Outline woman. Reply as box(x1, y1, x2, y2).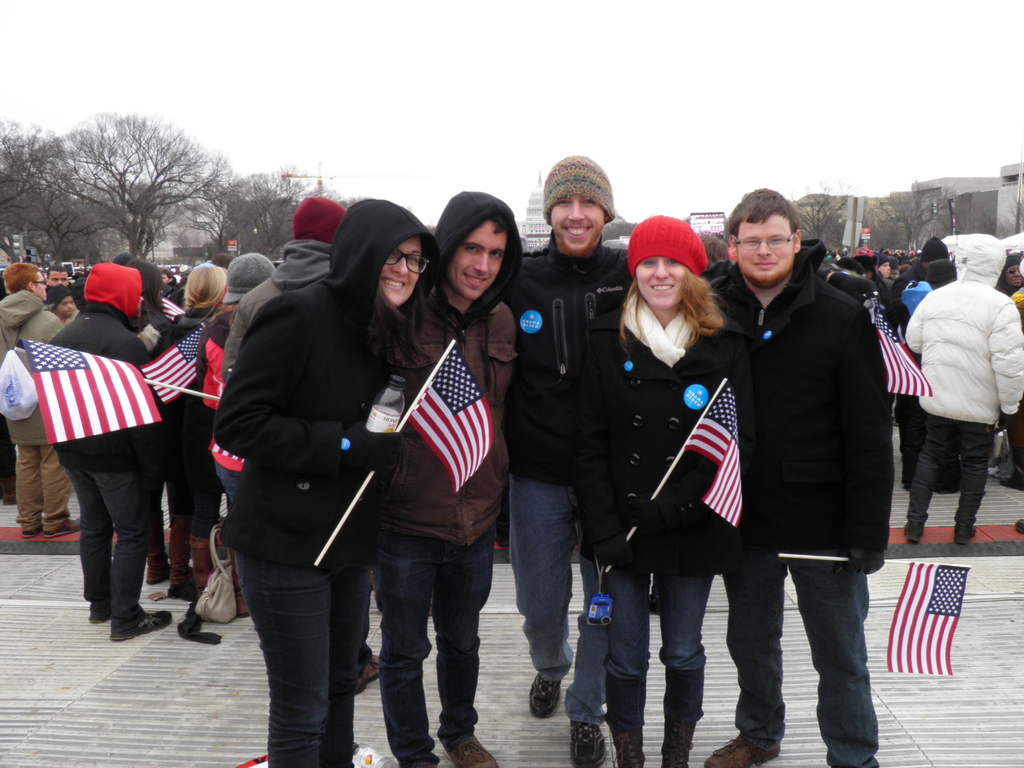
box(564, 207, 755, 767).
